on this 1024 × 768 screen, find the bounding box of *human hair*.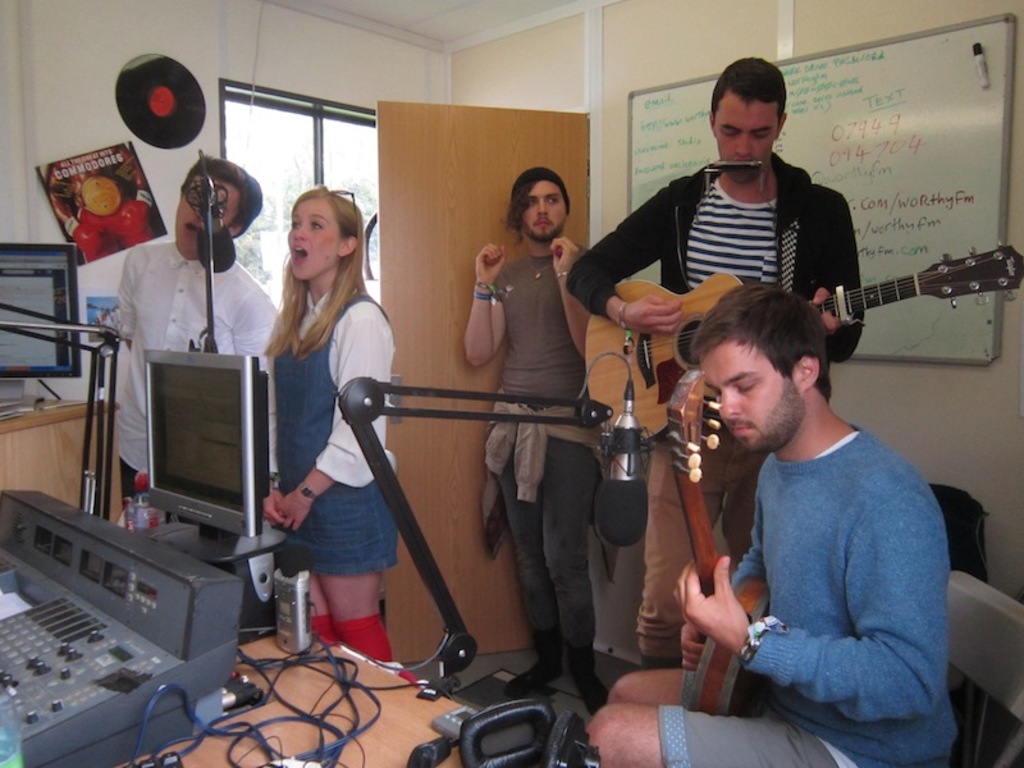
Bounding box: <region>261, 183, 374, 369</region>.
